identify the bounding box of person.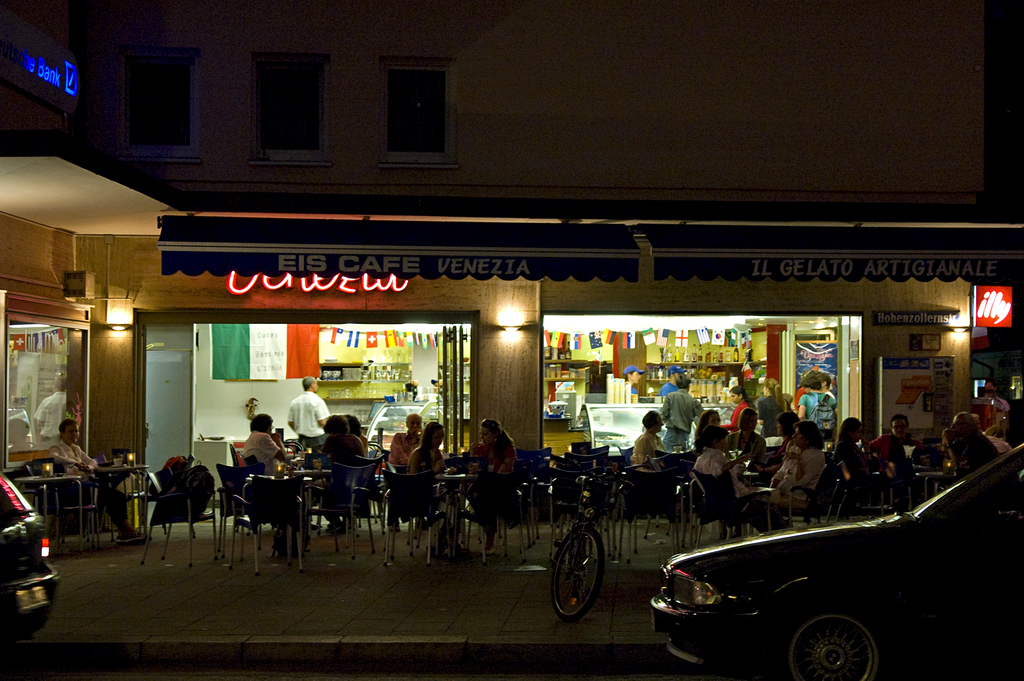
Rect(234, 413, 295, 478).
